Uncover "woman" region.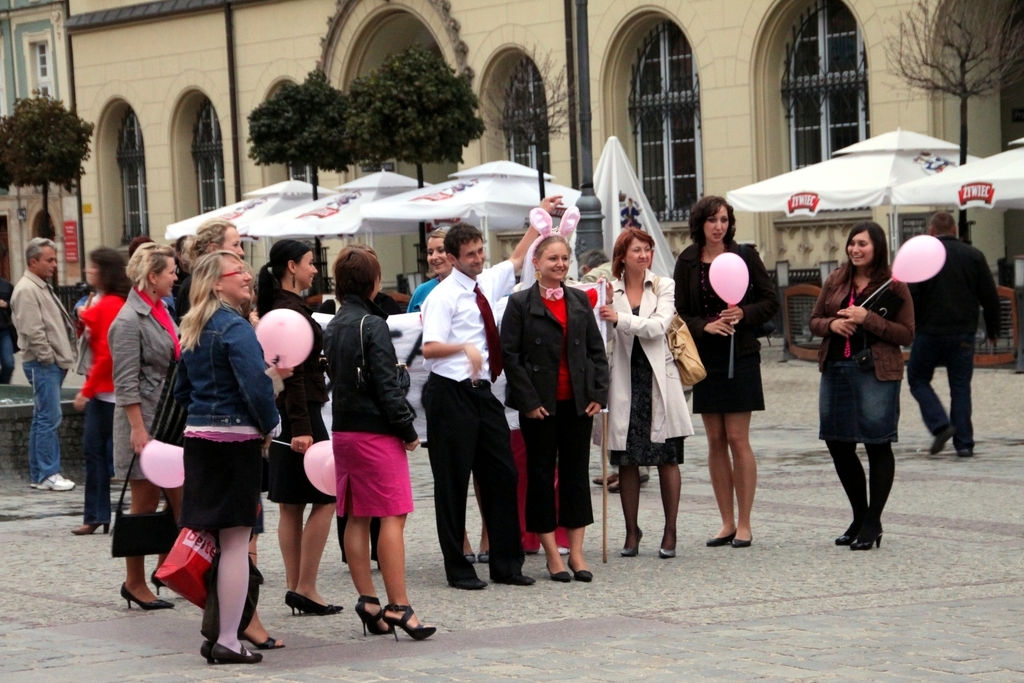
Uncovered: (811,220,917,552).
